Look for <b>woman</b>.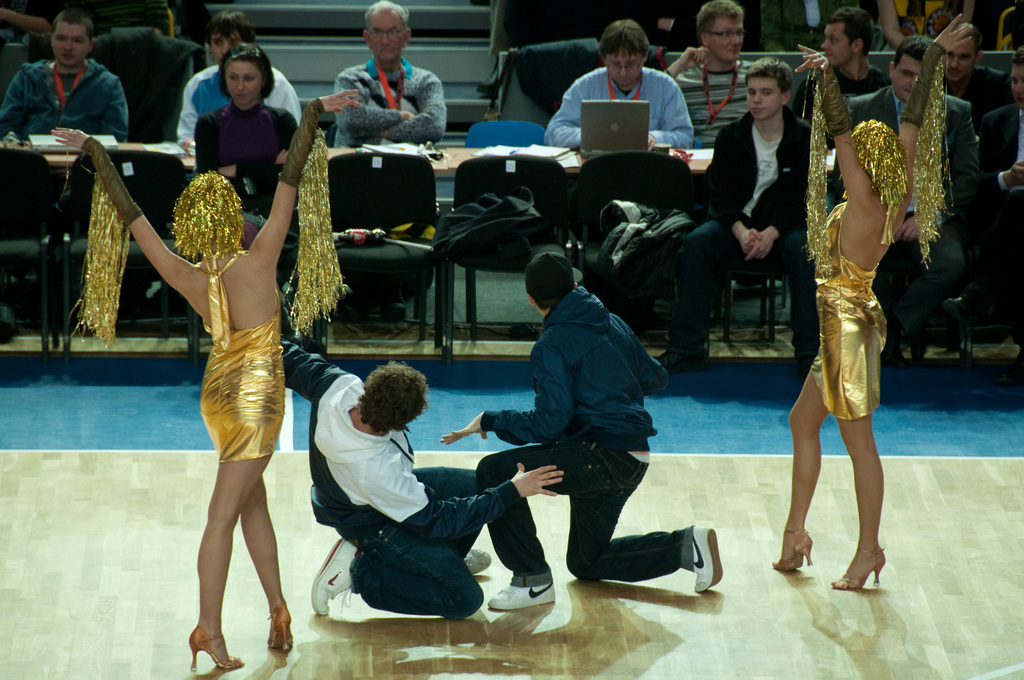
Found: 198,24,312,257.
